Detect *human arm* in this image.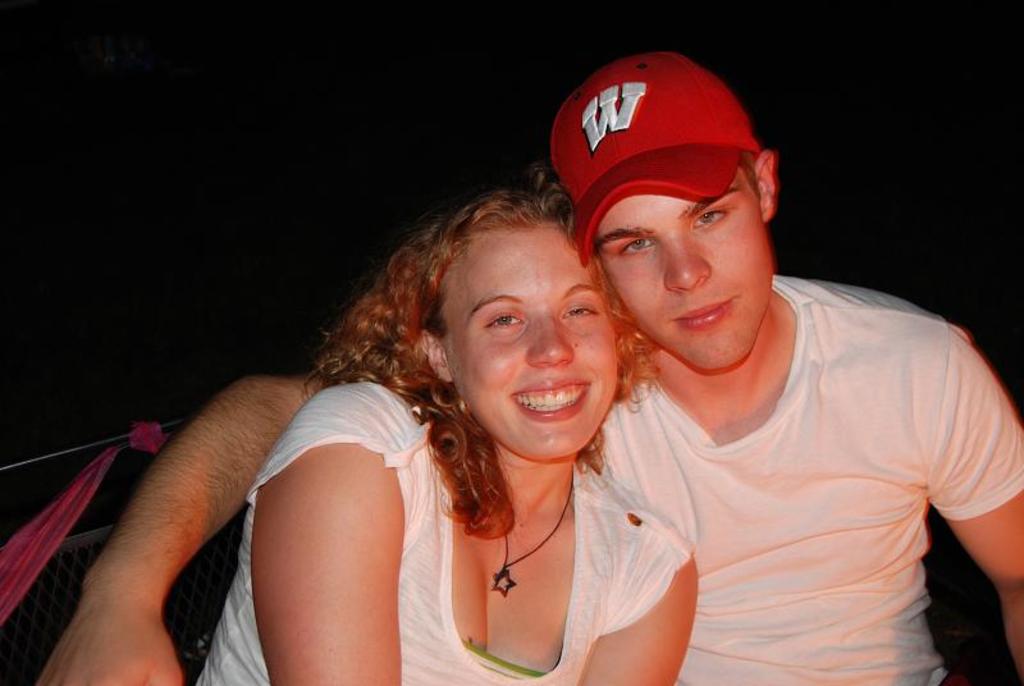
Detection: <bbox>570, 552, 701, 685</bbox>.
